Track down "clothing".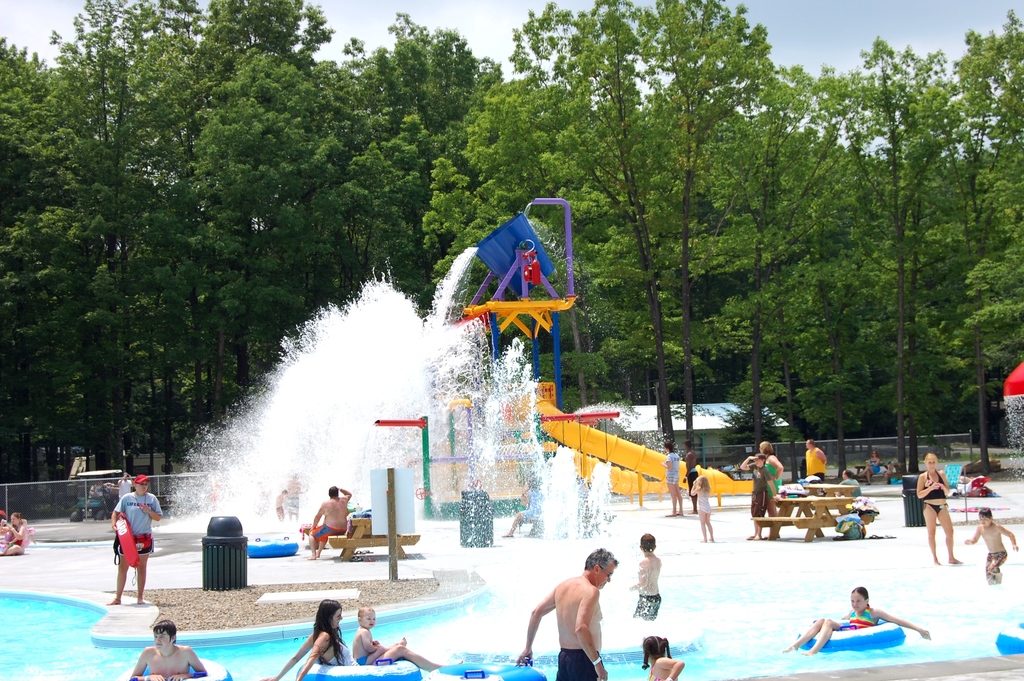
Tracked to bbox=[355, 652, 374, 666].
